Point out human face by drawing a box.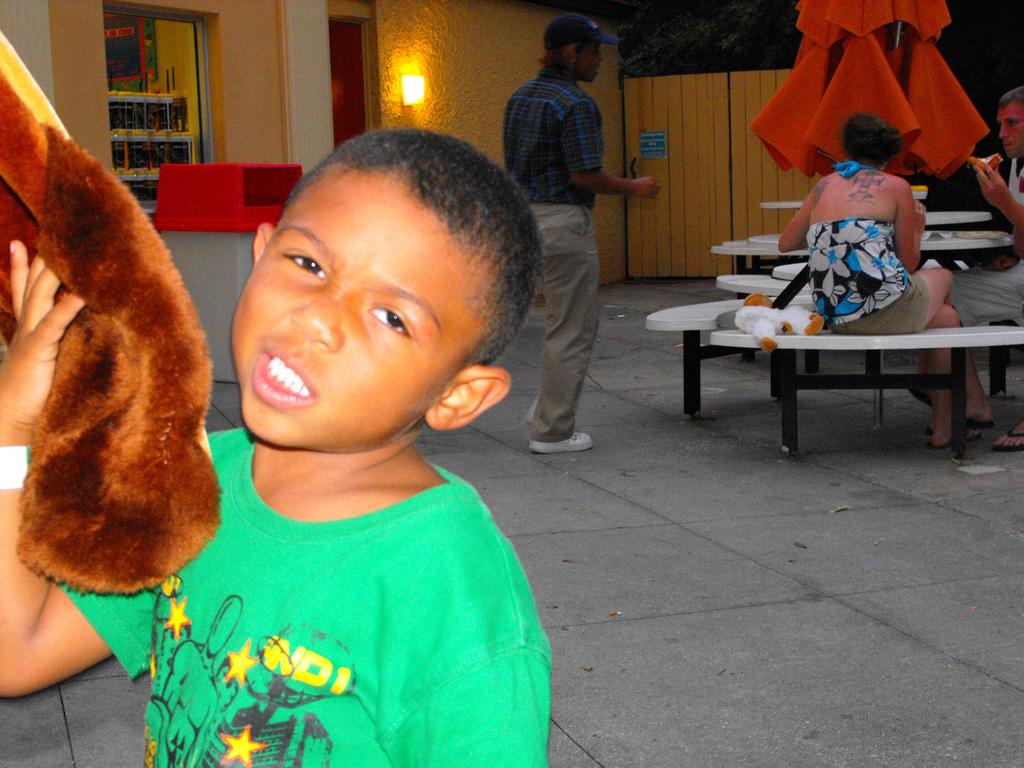
select_region(227, 170, 478, 450).
